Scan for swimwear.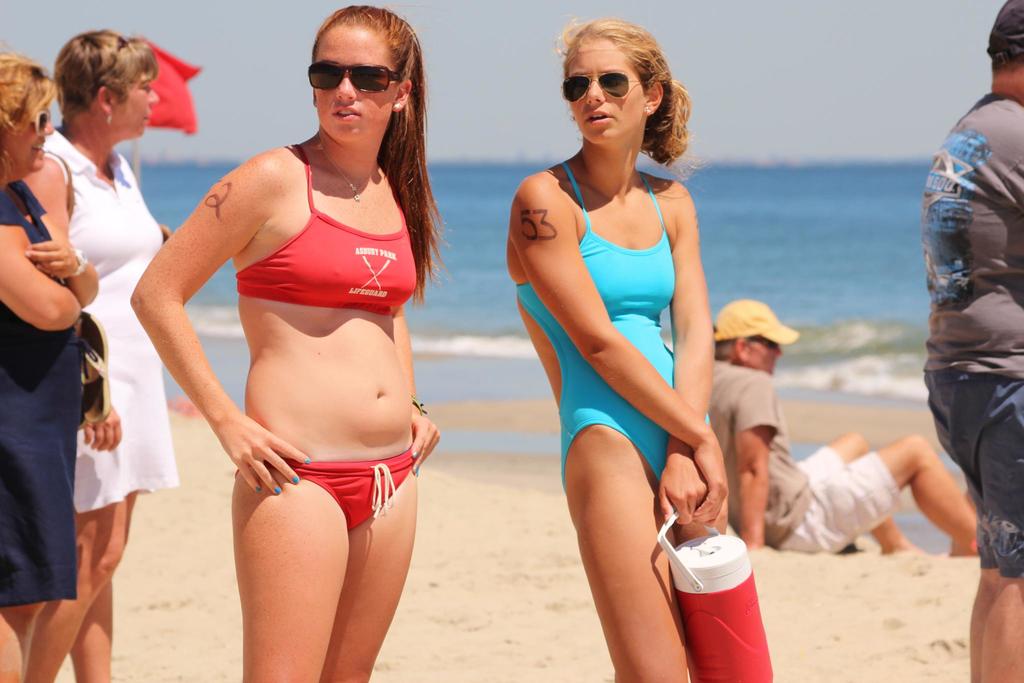
Scan result: x1=509, y1=162, x2=712, y2=496.
